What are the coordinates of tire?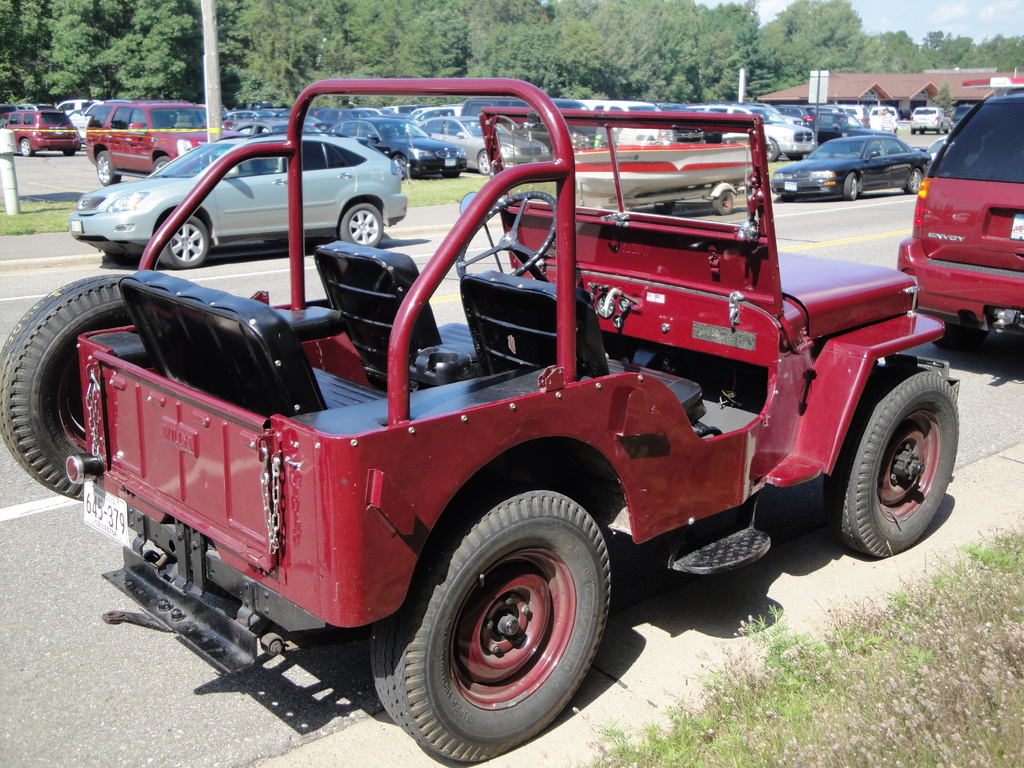
<bbox>159, 217, 209, 268</bbox>.
